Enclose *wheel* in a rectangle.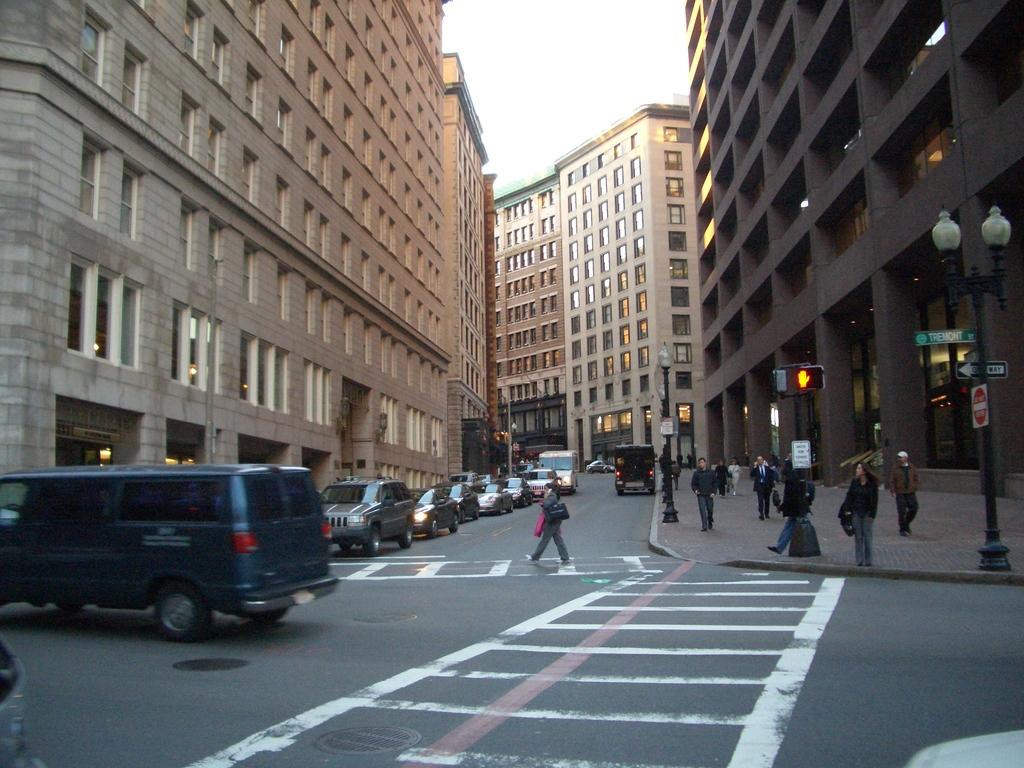
BBox(430, 516, 438, 539).
